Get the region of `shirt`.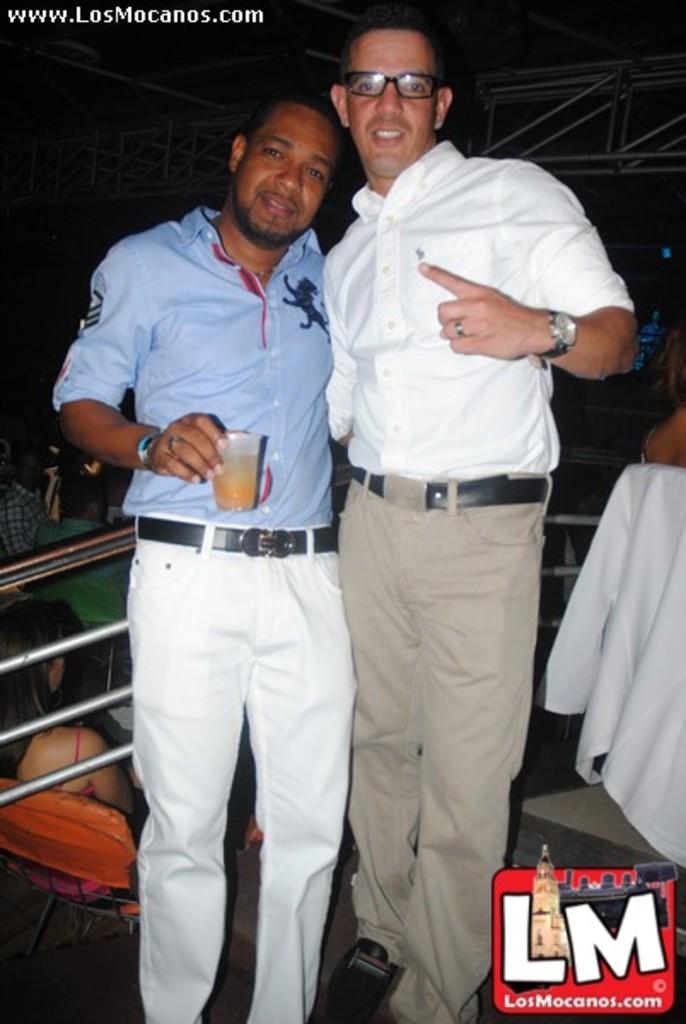
319 138 635 486.
